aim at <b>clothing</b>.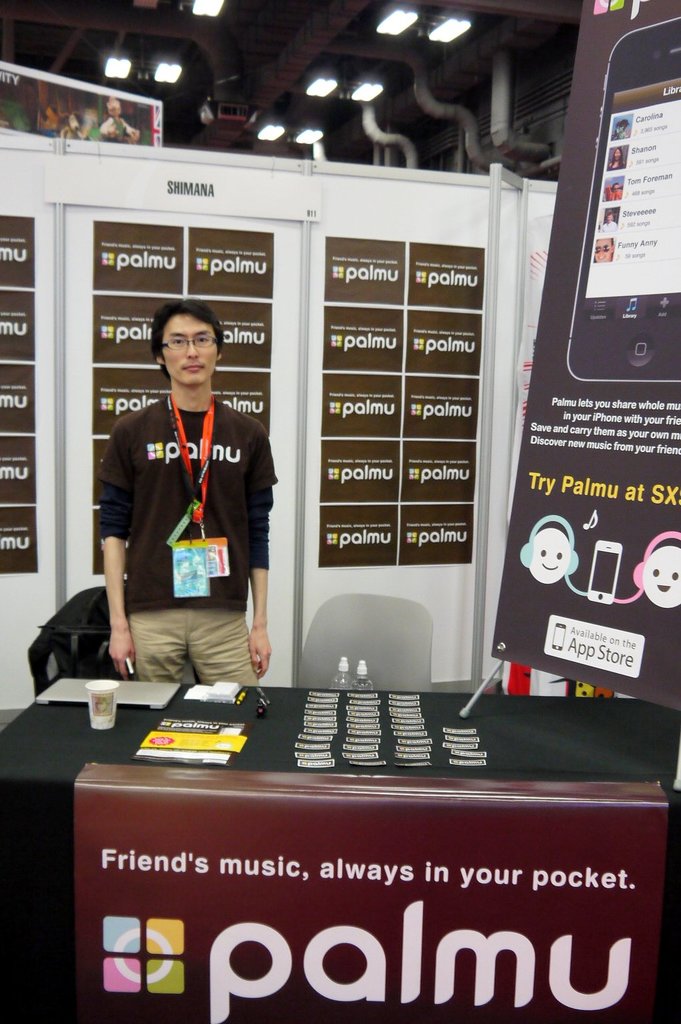
Aimed at left=105, top=405, right=264, bottom=677.
